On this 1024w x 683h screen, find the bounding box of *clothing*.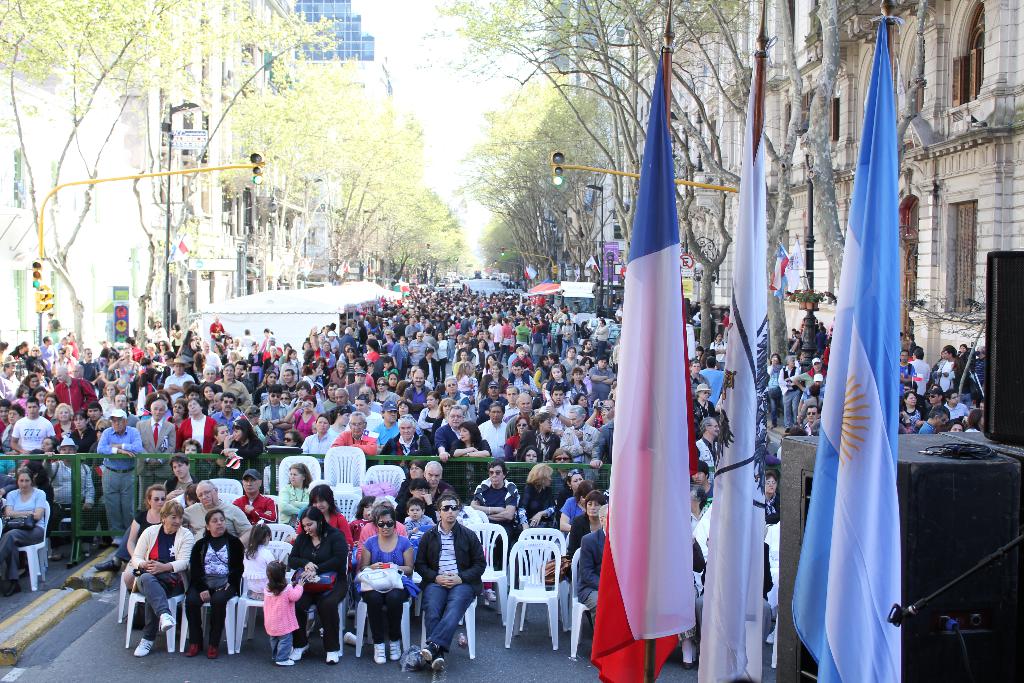
Bounding box: {"x1": 364, "y1": 531, "x2": 411, "y2": 647}.
